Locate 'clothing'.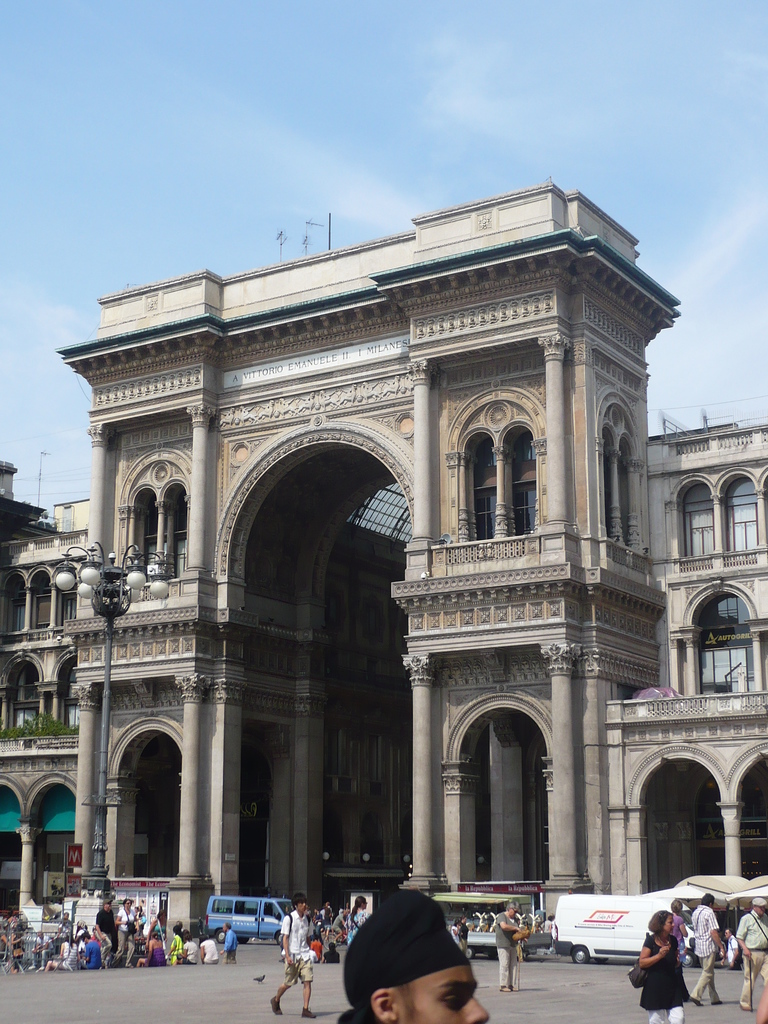
Bounding box: BBox(737, 908, 767, 1005).
